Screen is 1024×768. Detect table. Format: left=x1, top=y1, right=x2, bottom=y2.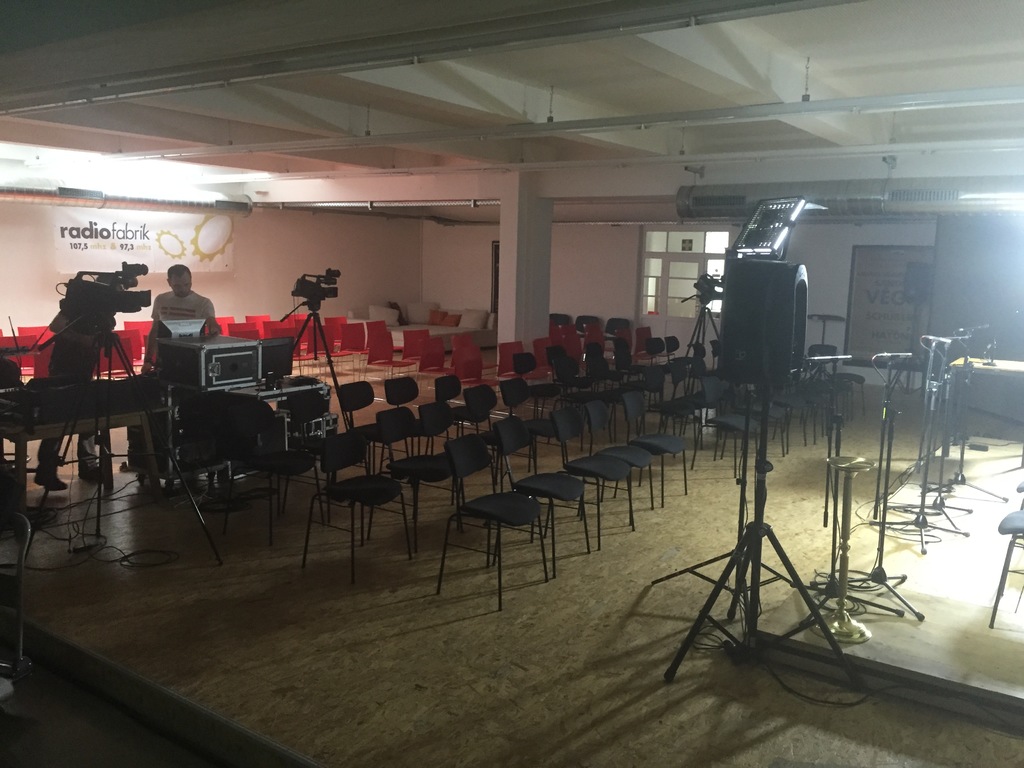
left=0, top=385, right=164, bottom=514.
